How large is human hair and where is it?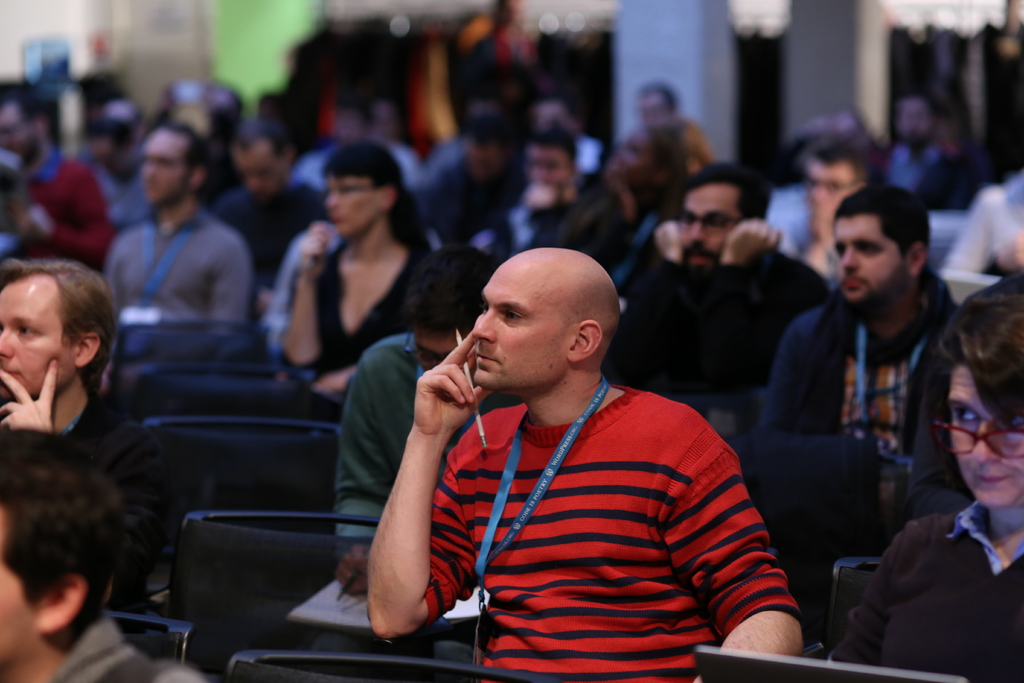
Bounding box: left=1, top=88, right=67, bottom=145.
